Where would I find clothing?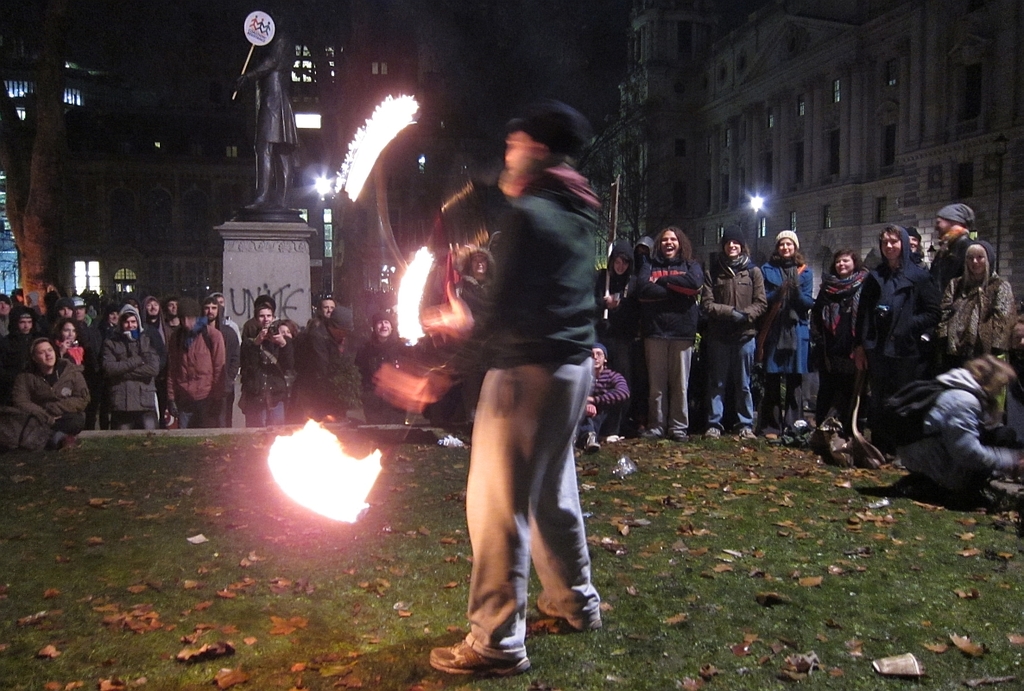
At <box>922,234,996,390</box>.
